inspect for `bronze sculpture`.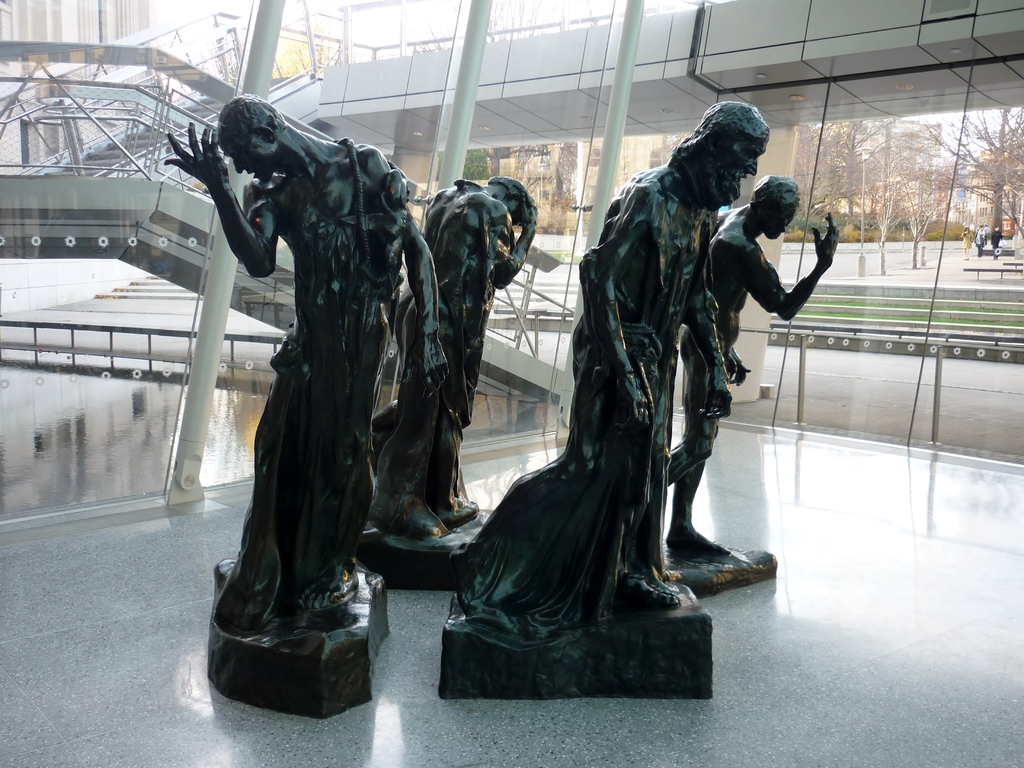
Inspection: box=[161, 94, 452, 640].
